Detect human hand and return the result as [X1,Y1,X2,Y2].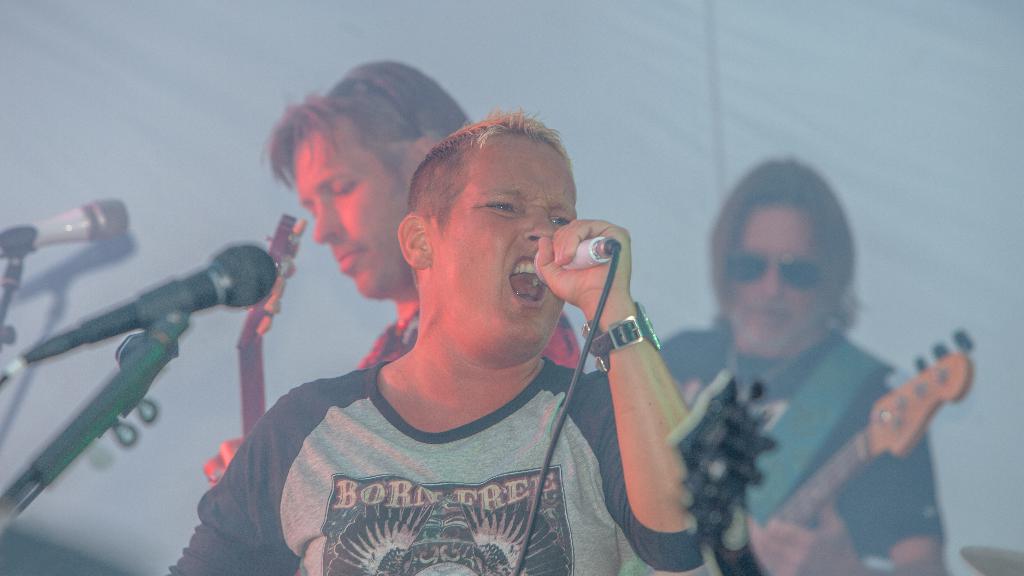
[753,484,865,575].
